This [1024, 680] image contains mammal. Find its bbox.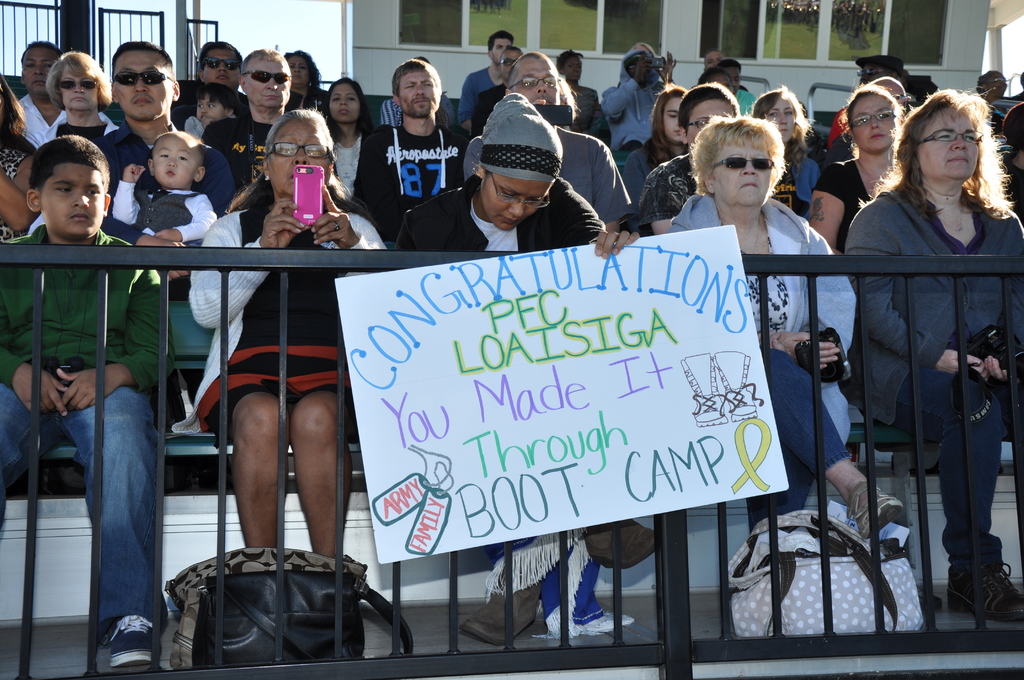
locate(465, 51, 637, 220).
